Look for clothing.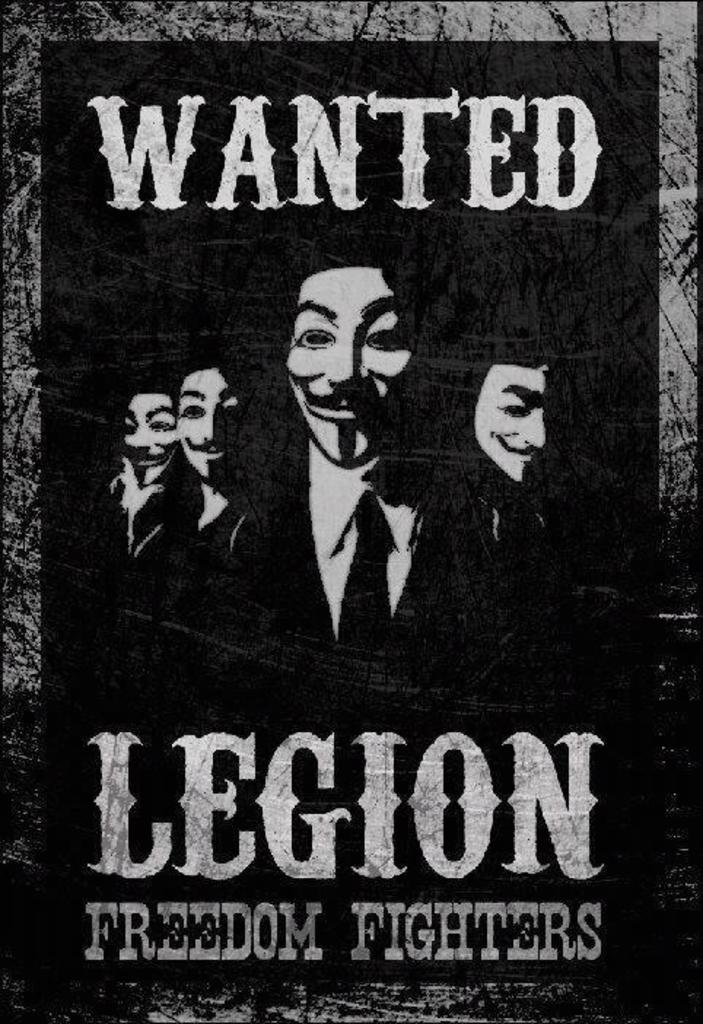
Found: (249,353,432,667).
